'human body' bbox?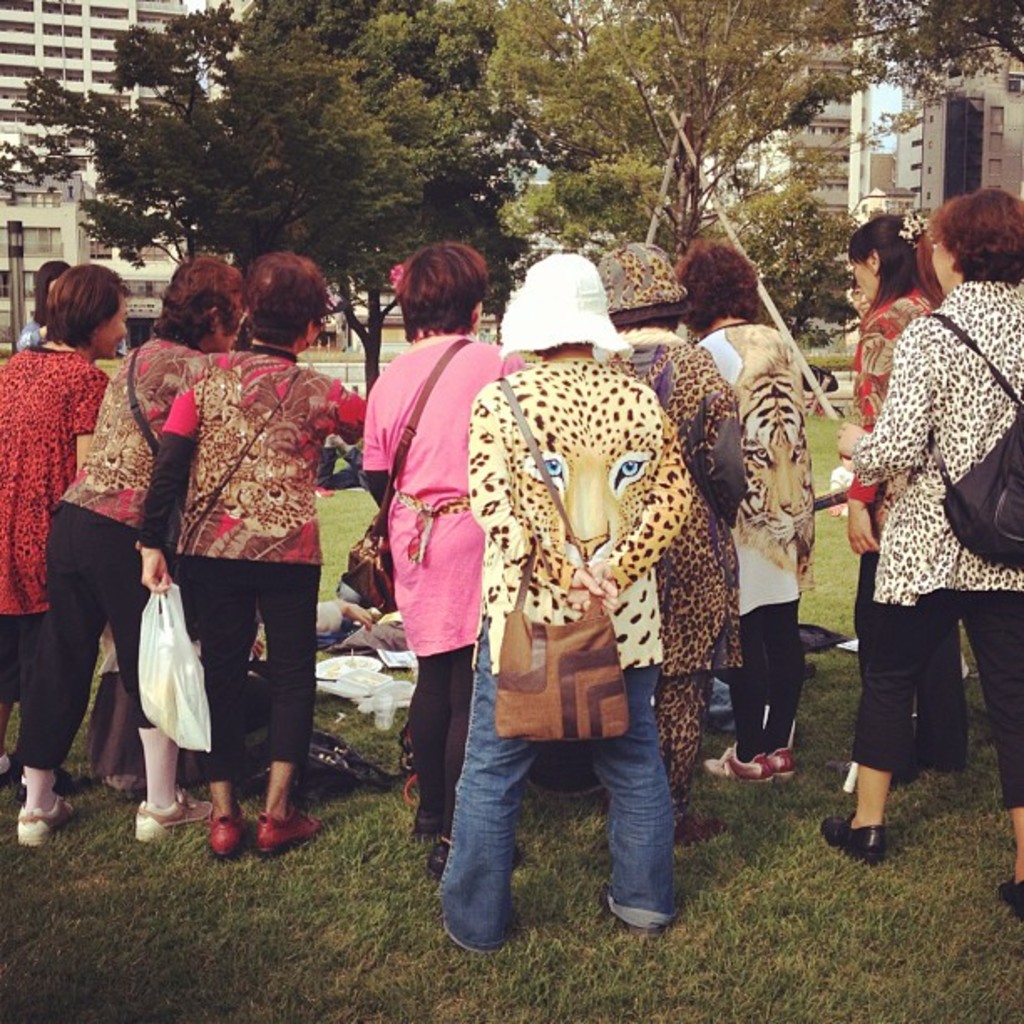
(689,233,827,781)
